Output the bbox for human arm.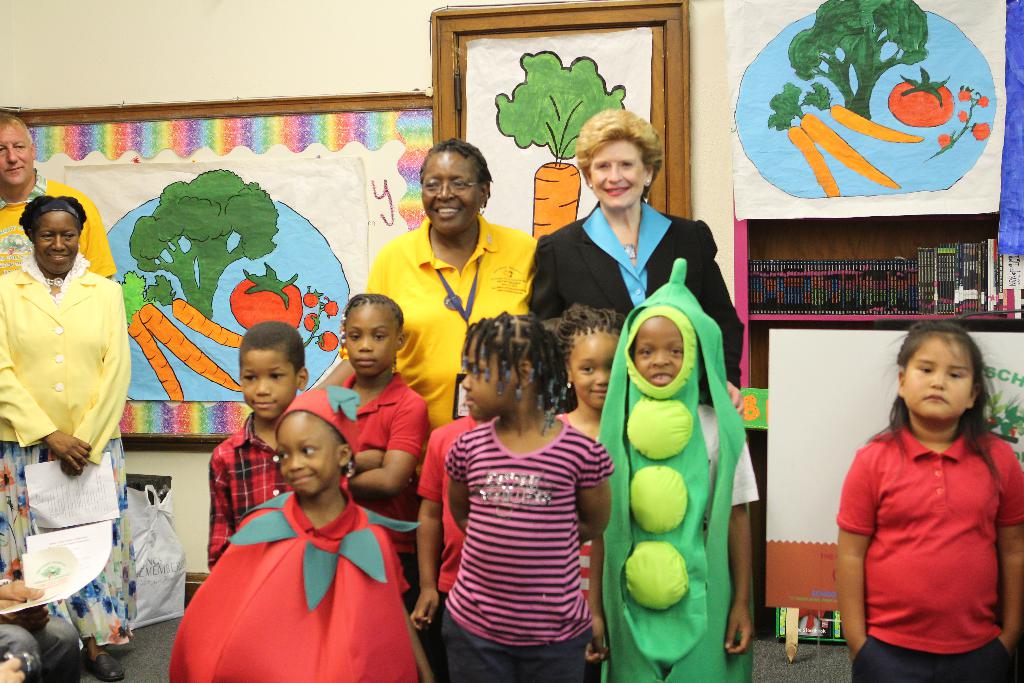
detection(351, 397, 426, 496).
